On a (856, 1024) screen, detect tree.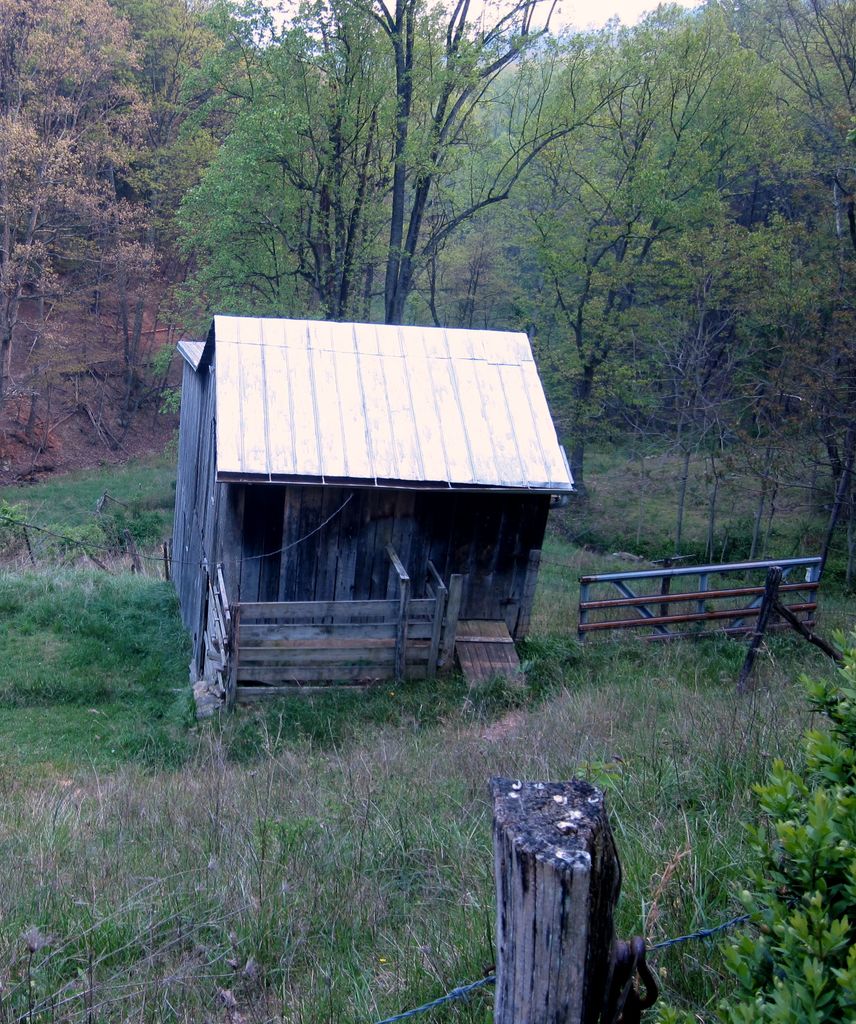
177/0/631/324.
